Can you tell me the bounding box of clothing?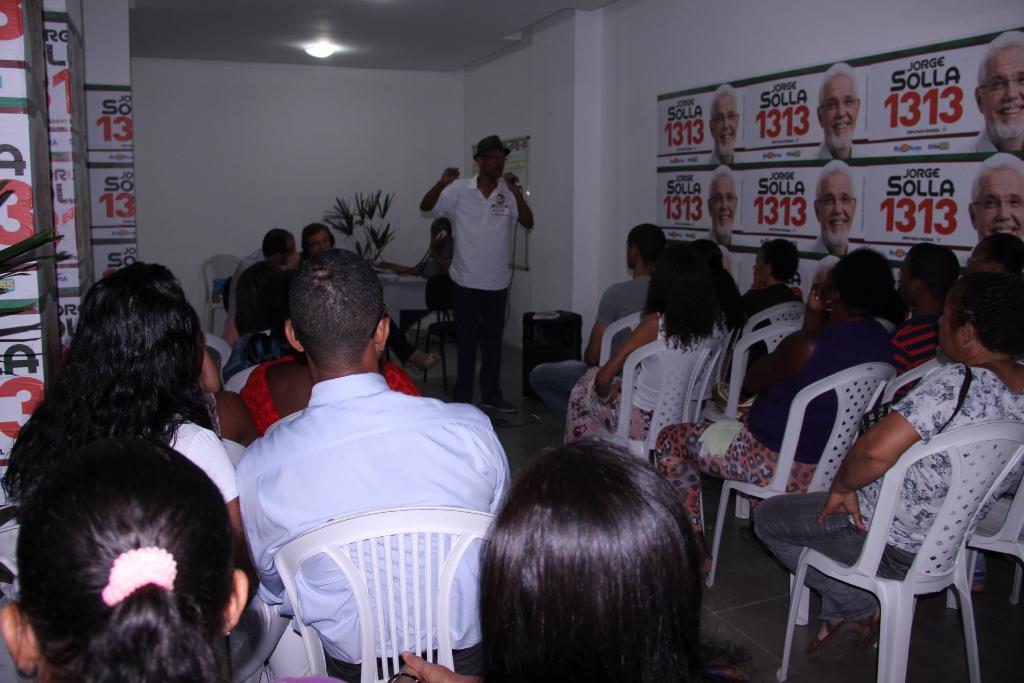
<box>243,349,414,432</box>.
